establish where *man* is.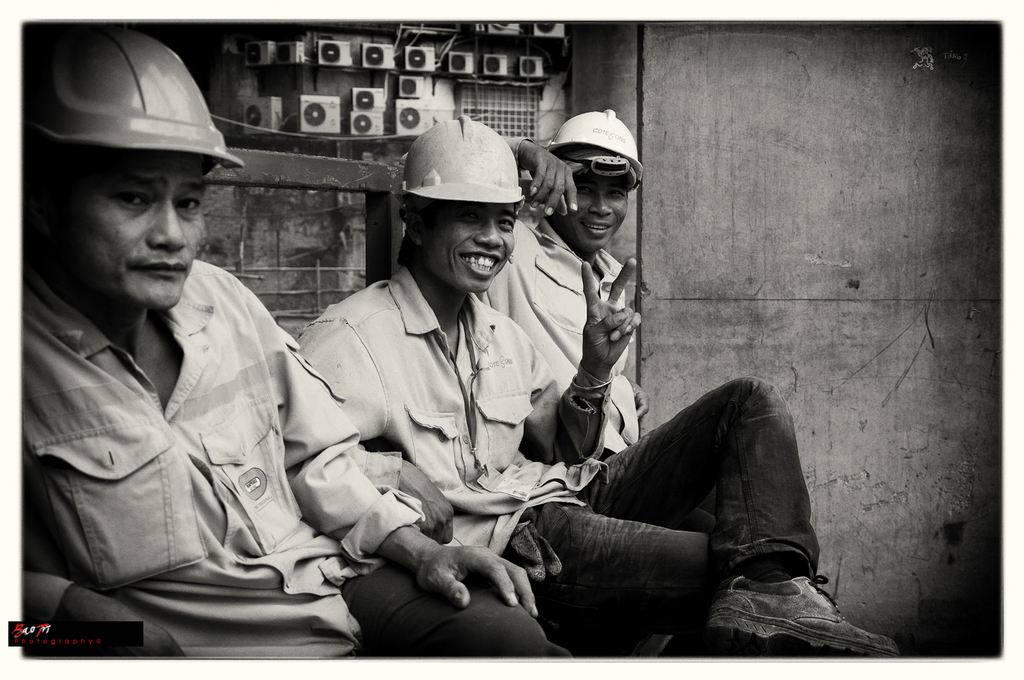
Established at 19,20,541,658.
